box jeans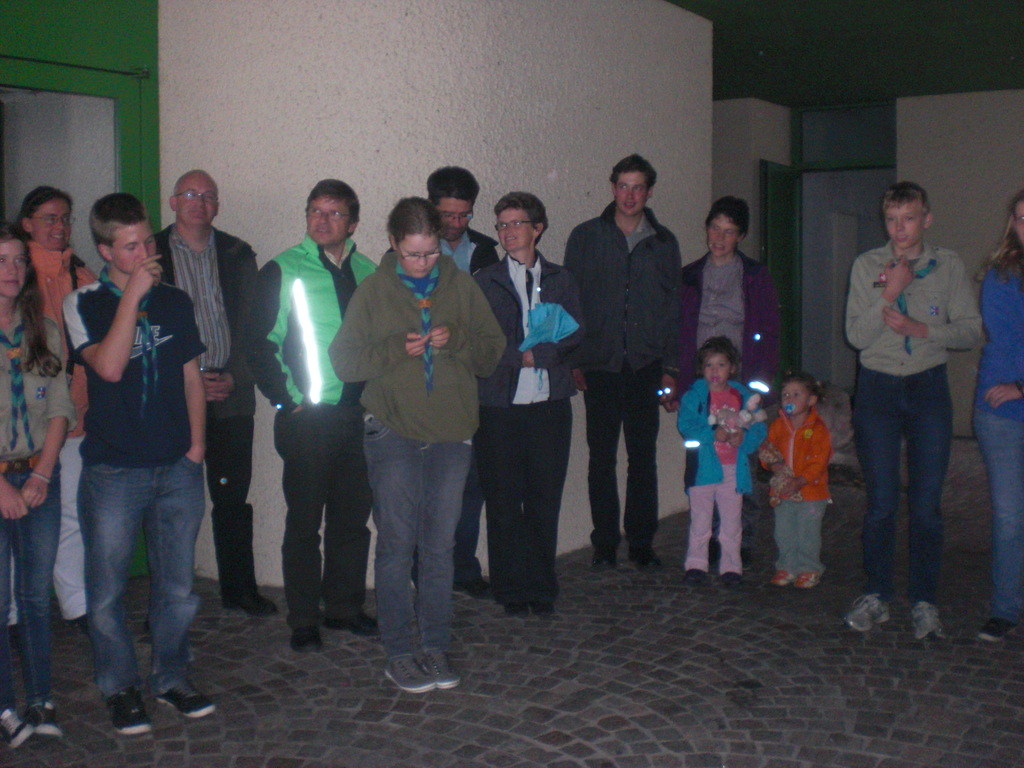
58 446 204 732
